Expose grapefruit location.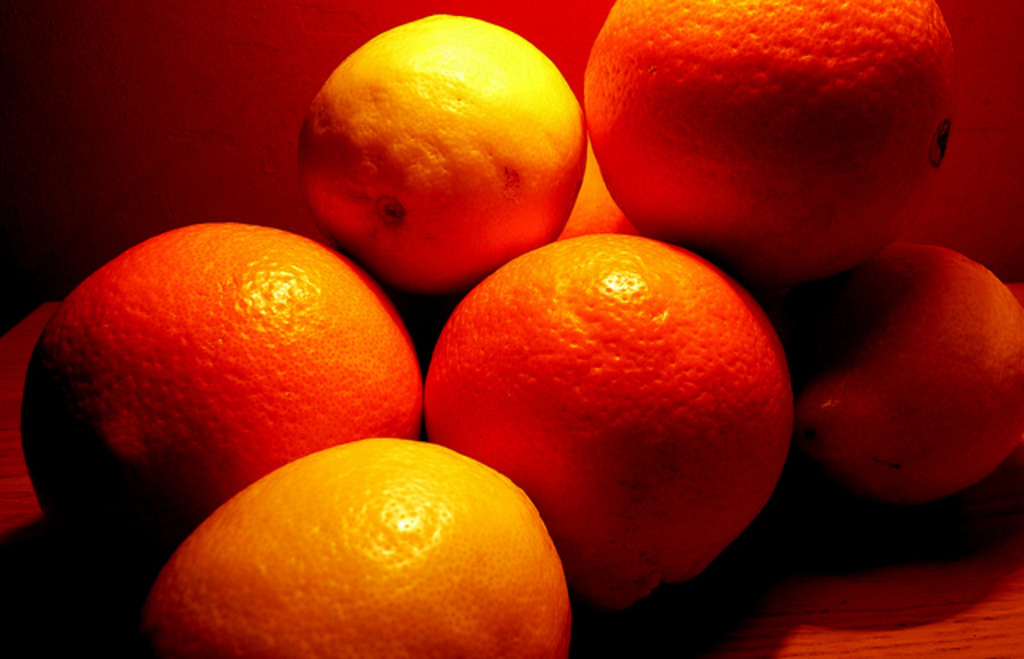
Exposed at bbox(139, 437, 565, 653).
